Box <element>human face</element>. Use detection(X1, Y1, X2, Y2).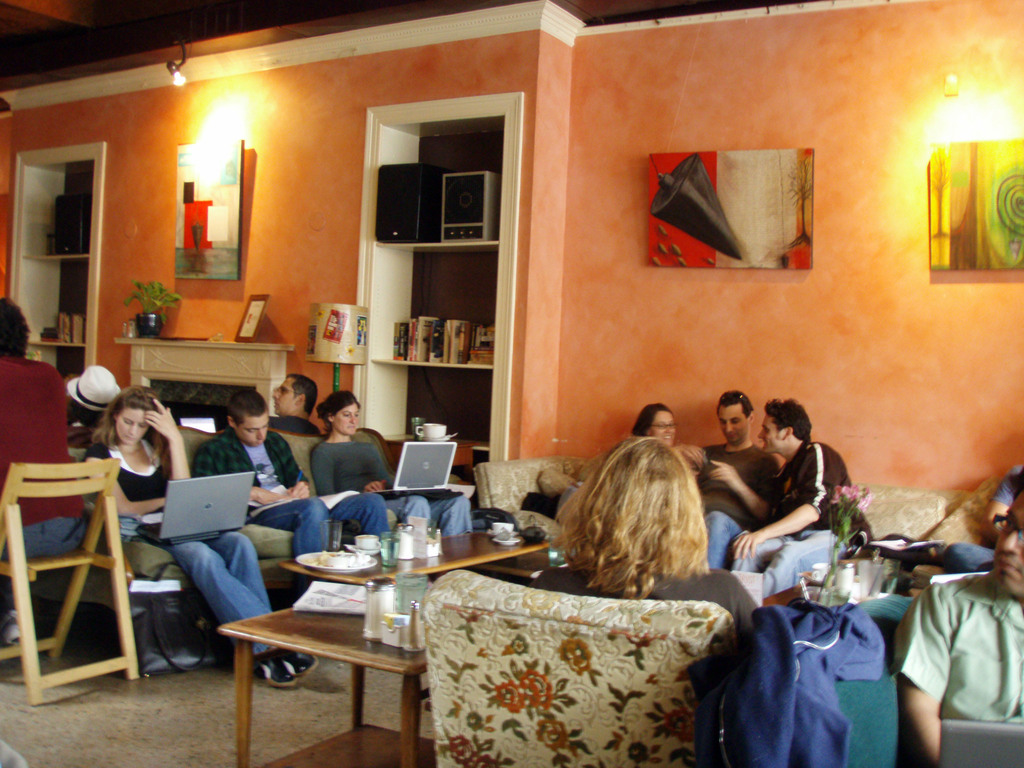
detection(648, 410, 677, 447).
